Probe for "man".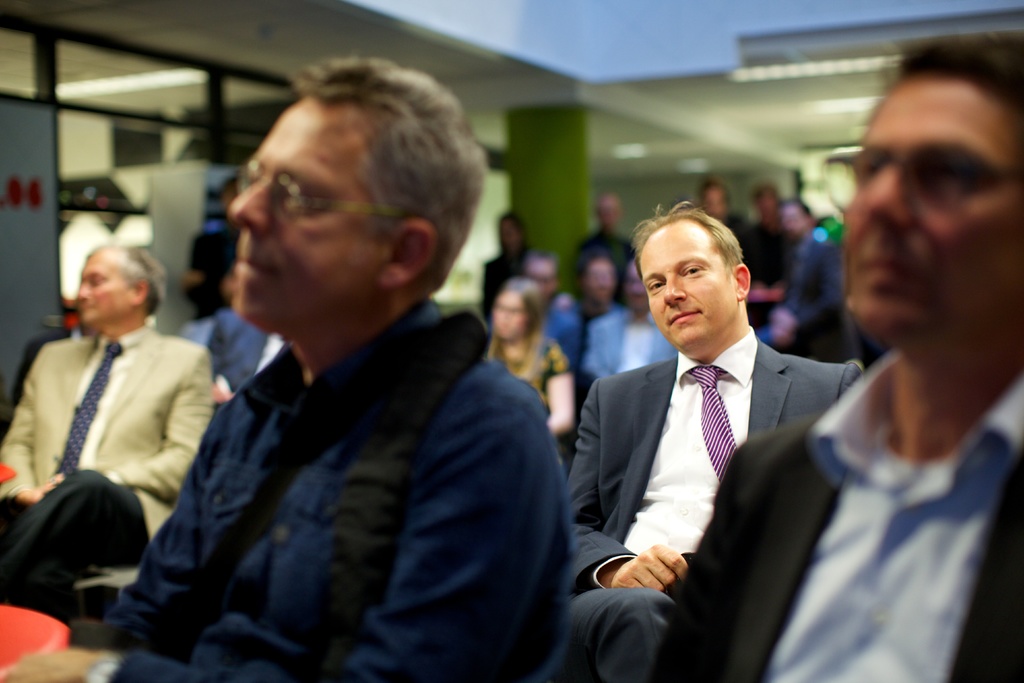
Probe result: detection(0, 240, 212, 627).
